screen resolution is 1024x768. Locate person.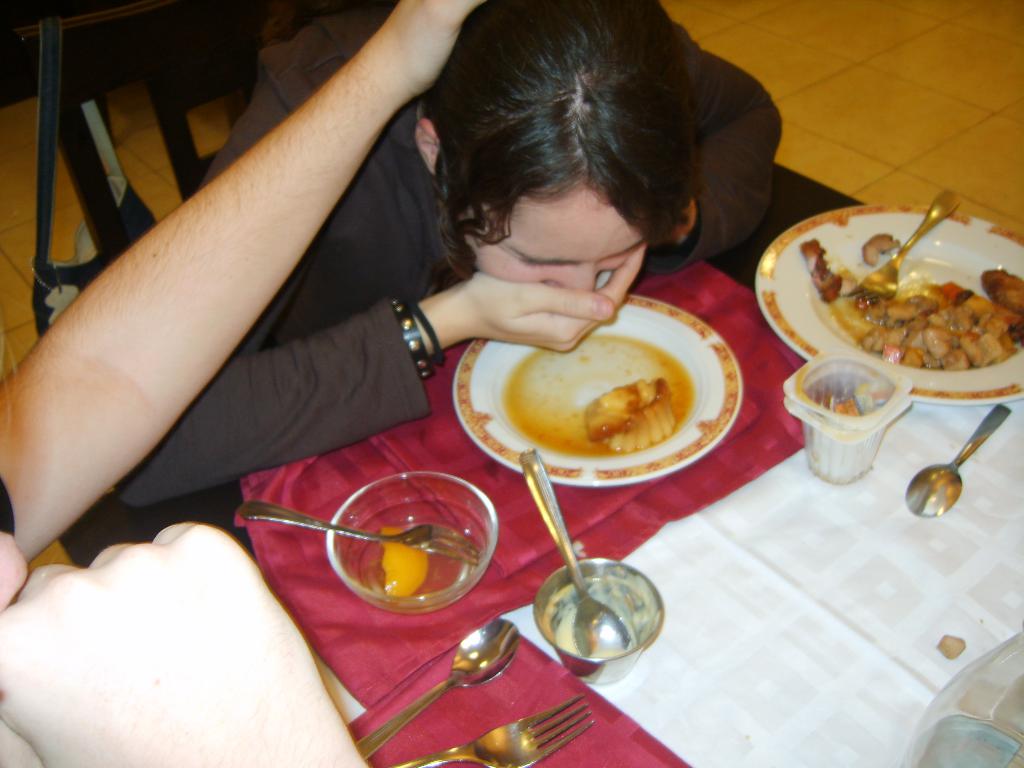
bbox(103, 0, 779, 507).
